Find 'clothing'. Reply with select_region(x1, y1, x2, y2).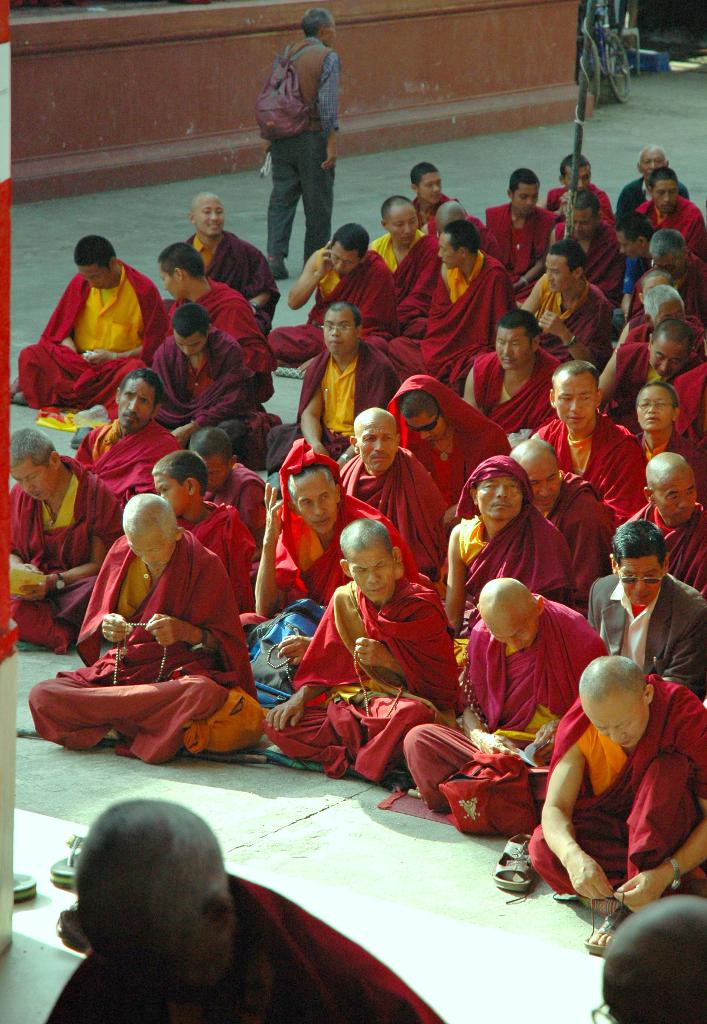
select_region(528, 676, 706, 902).
